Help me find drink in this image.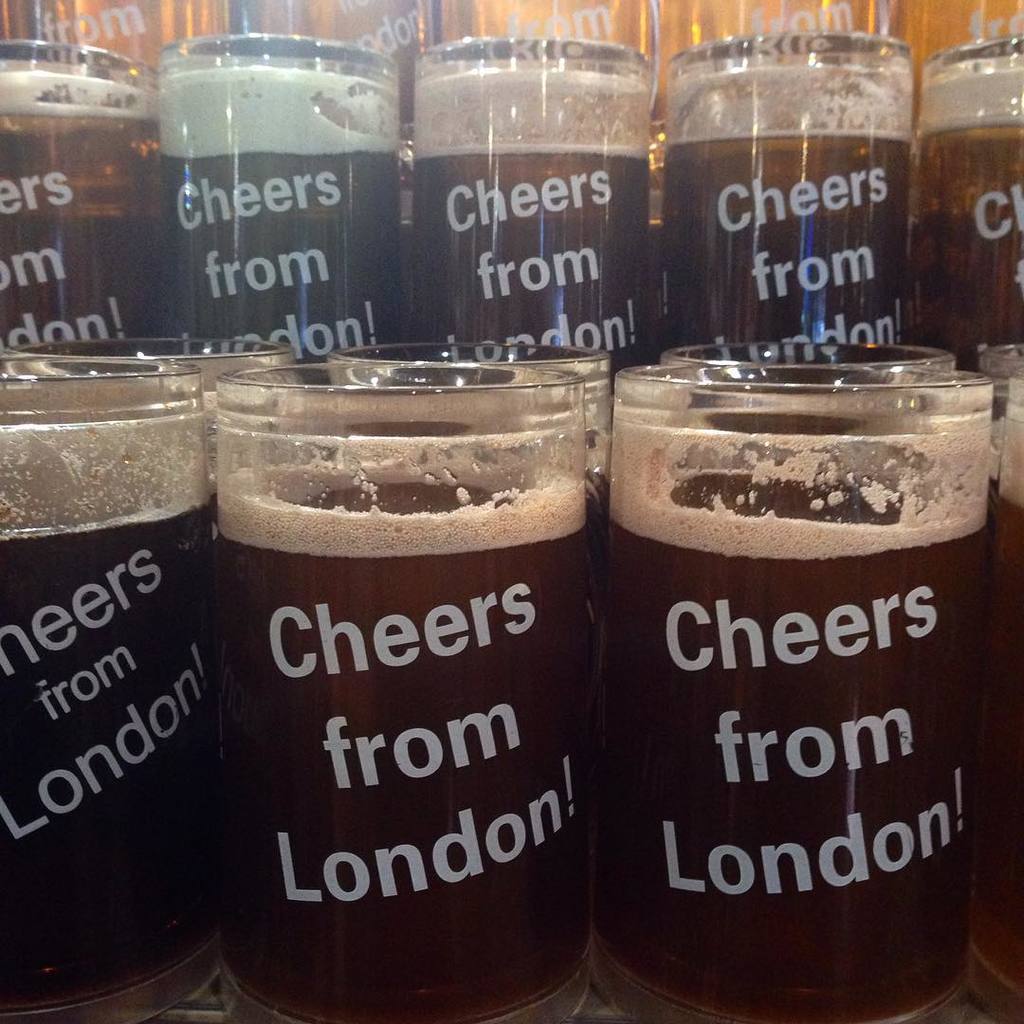
Found it: region(648, 132, 927, 357).
